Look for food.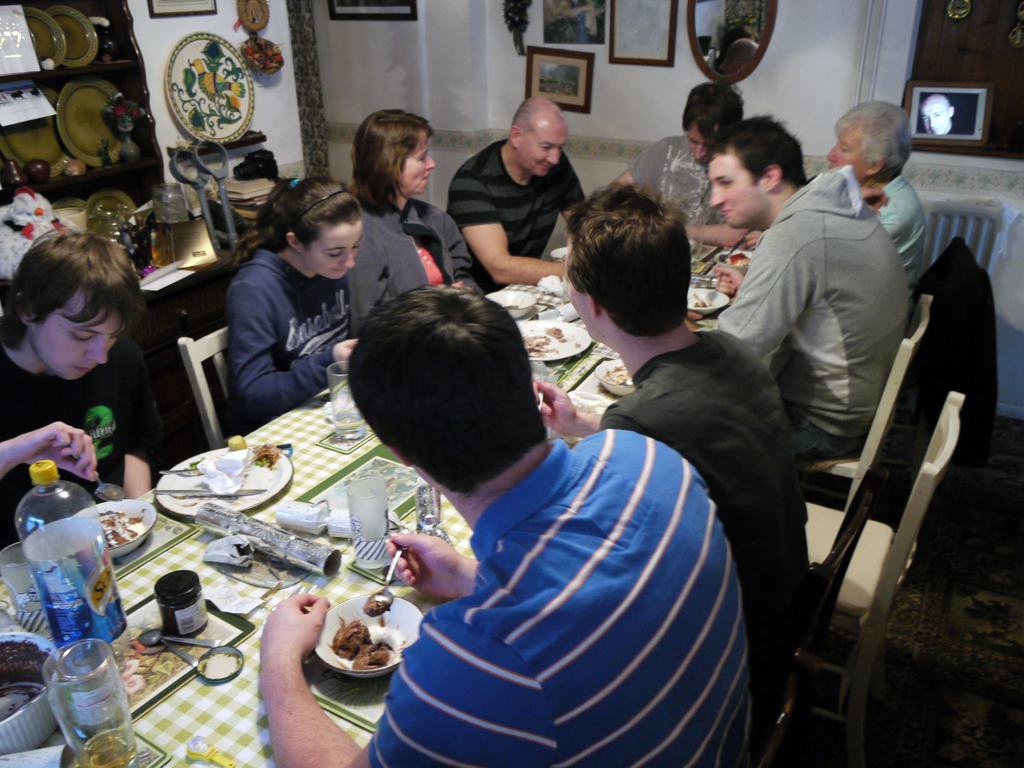
Found: bbox(228, 433, 244, 450).
